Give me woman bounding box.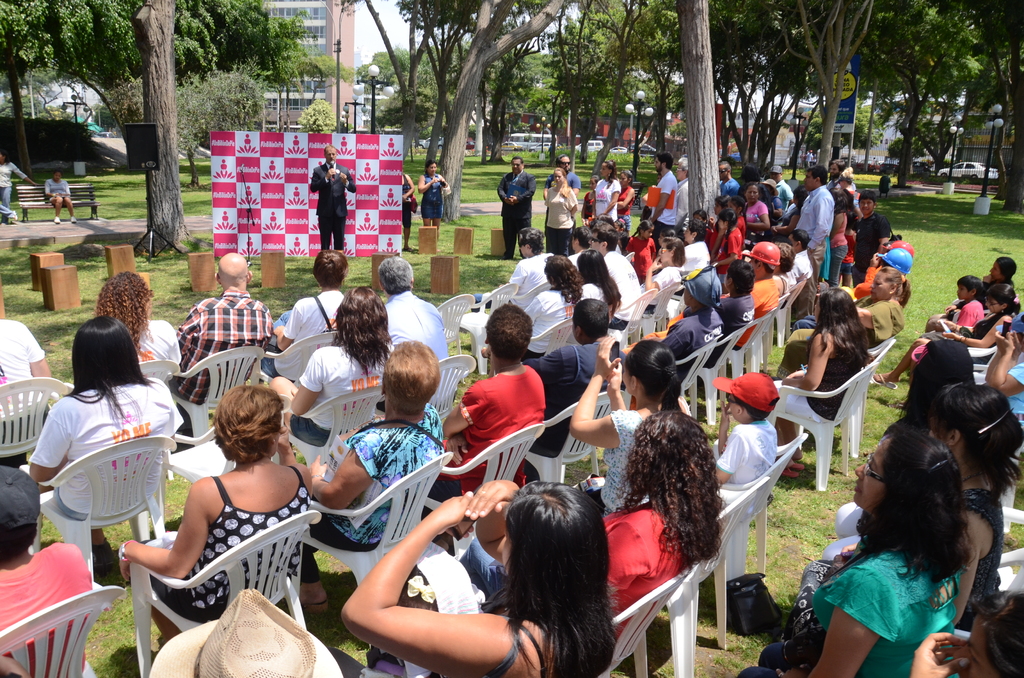
region(595, 157, 615, 225).
